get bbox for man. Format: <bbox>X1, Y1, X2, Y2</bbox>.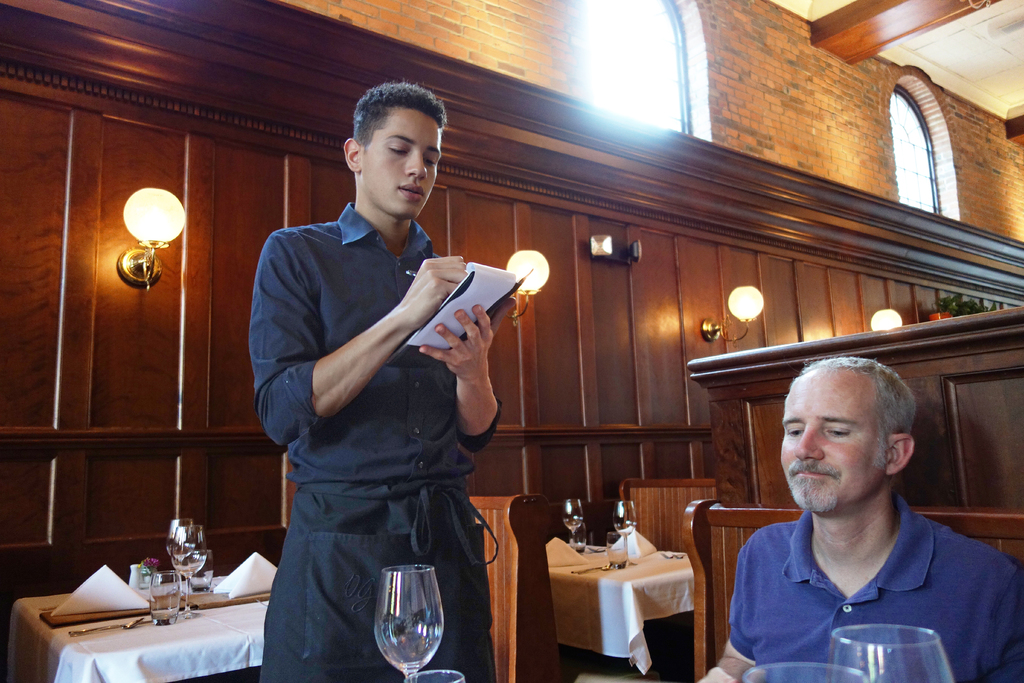
<bbox>717, 345, 1007, 679</bbox>.
